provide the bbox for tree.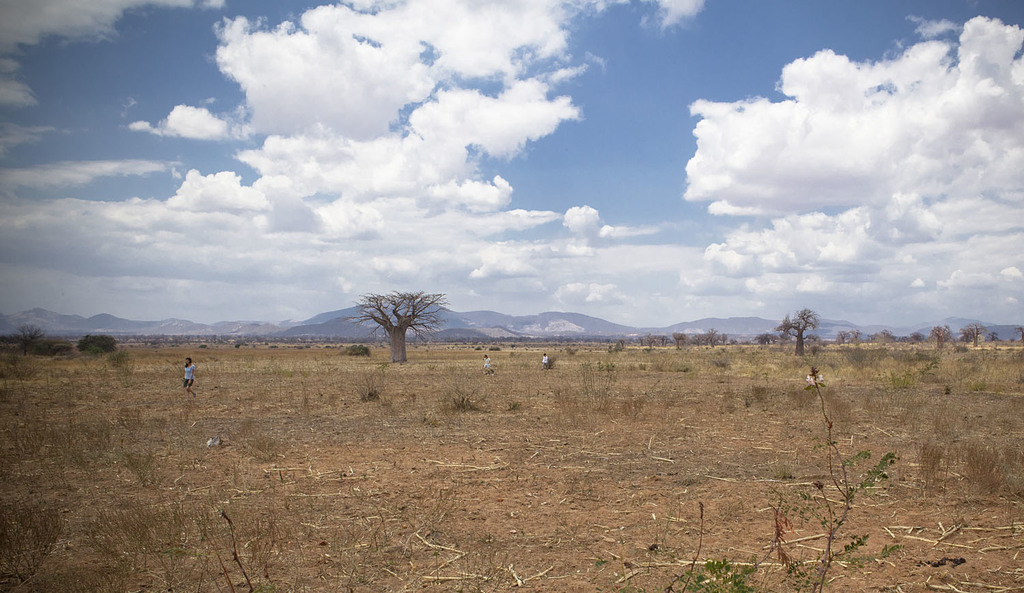
x1=778, y1=303, x2=840, y2=365.
